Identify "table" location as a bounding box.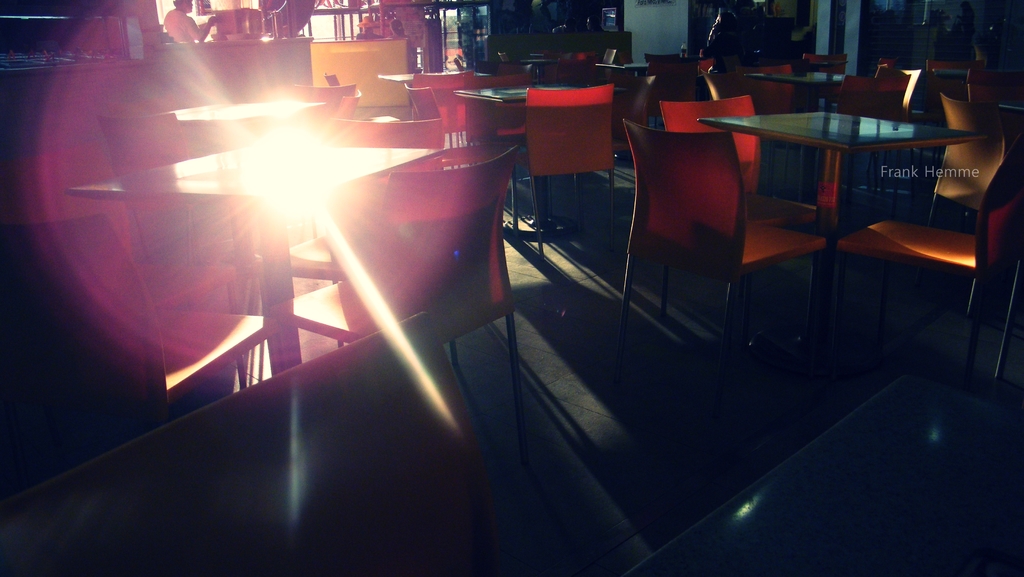
locate(452, 78, 626, 241).
